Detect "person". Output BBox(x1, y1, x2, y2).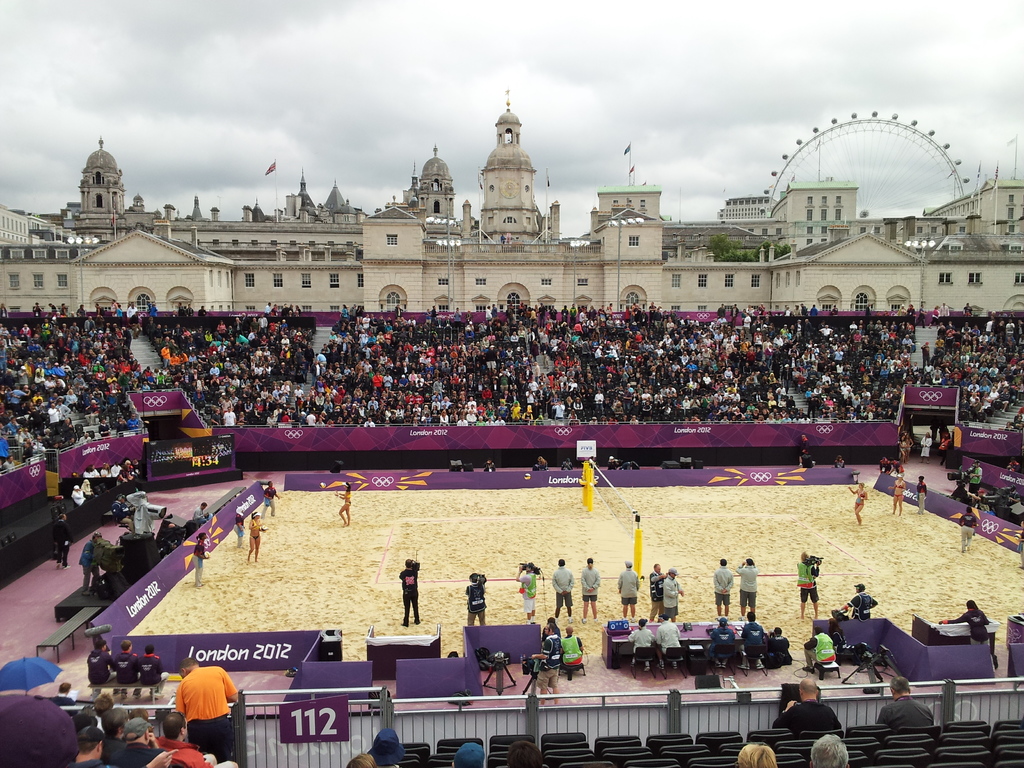
BBox(191, 532, 209, 591).
